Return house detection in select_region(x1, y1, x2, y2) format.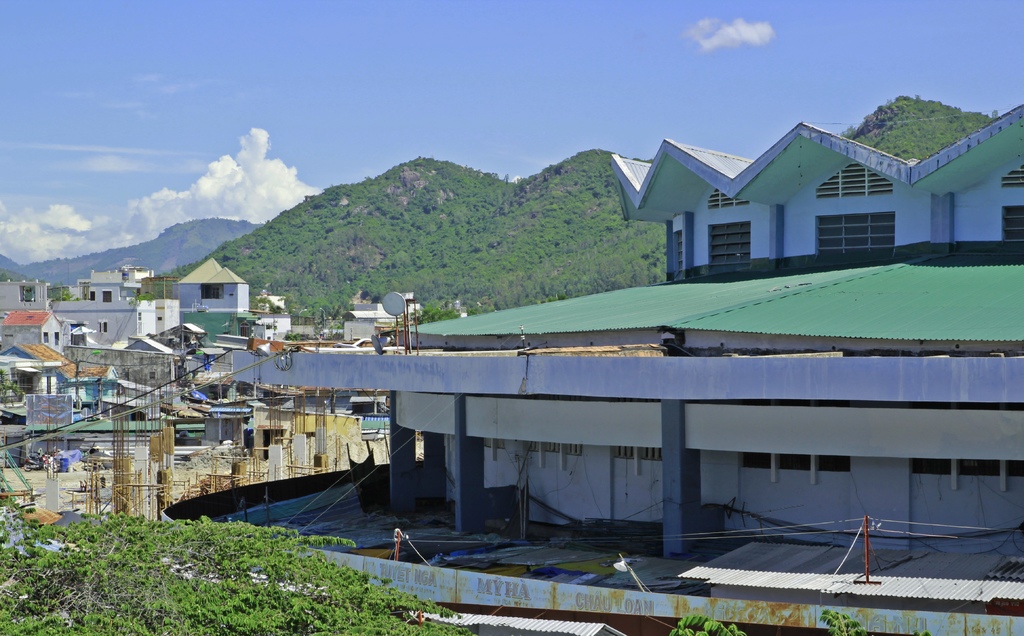
select_region(157, 317, 223, 359).
